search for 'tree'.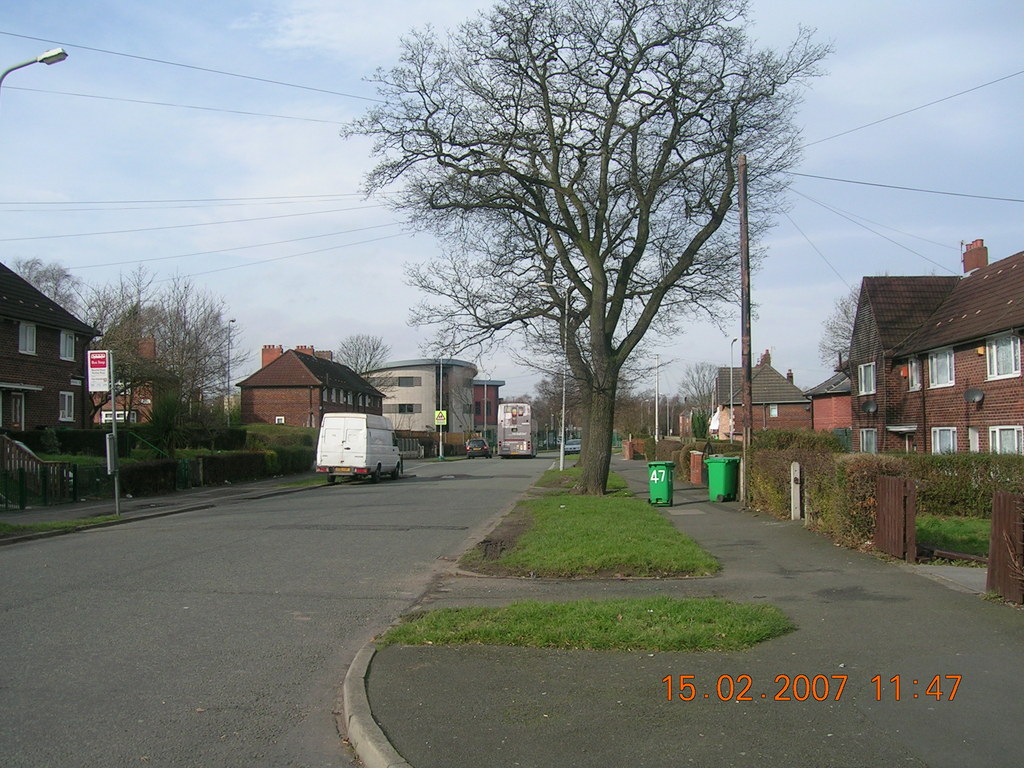
Found at x1=820, y1=257, x2=941, y2=390.
